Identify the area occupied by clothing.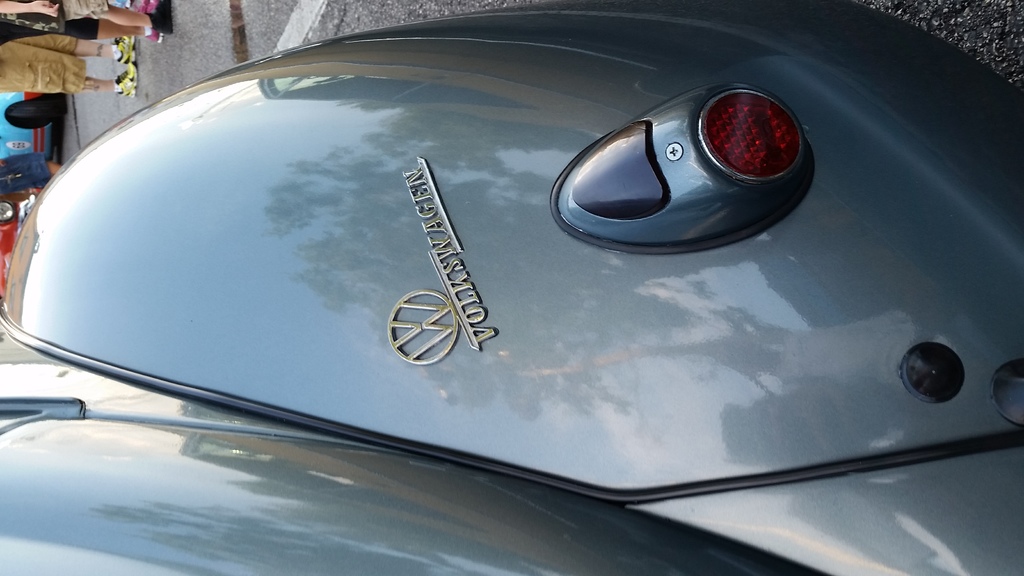
Area: select_region(0, 0, 107, 13).
